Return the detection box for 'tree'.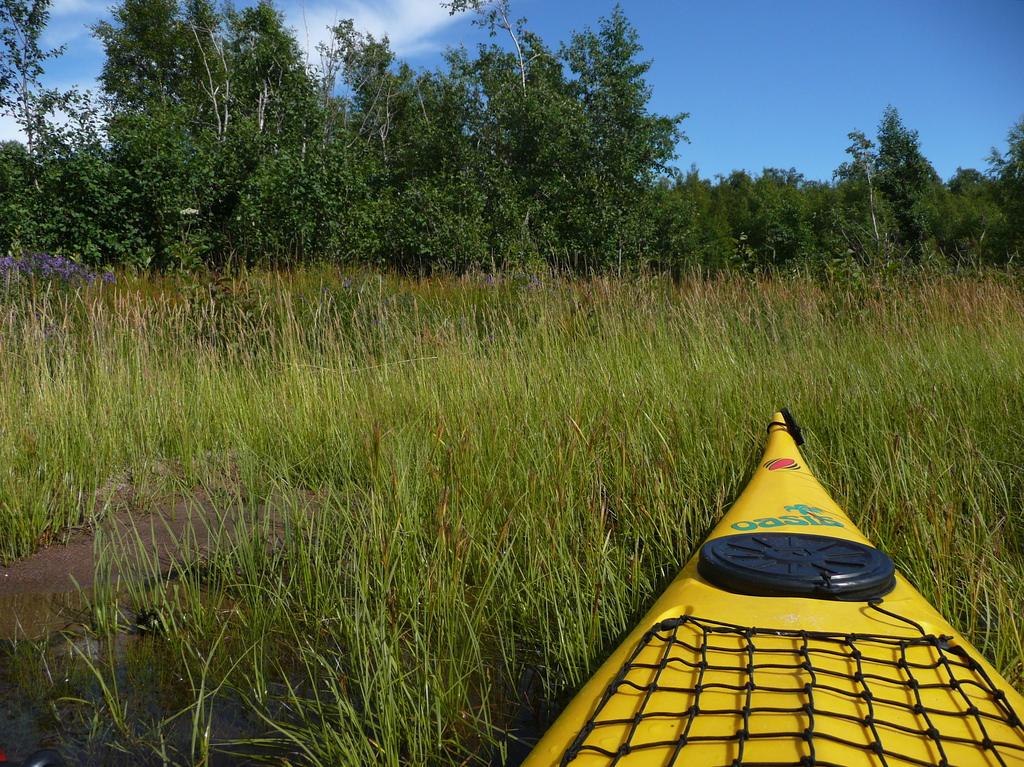
<bbox>654, 169, 836, 272</bbox>.
